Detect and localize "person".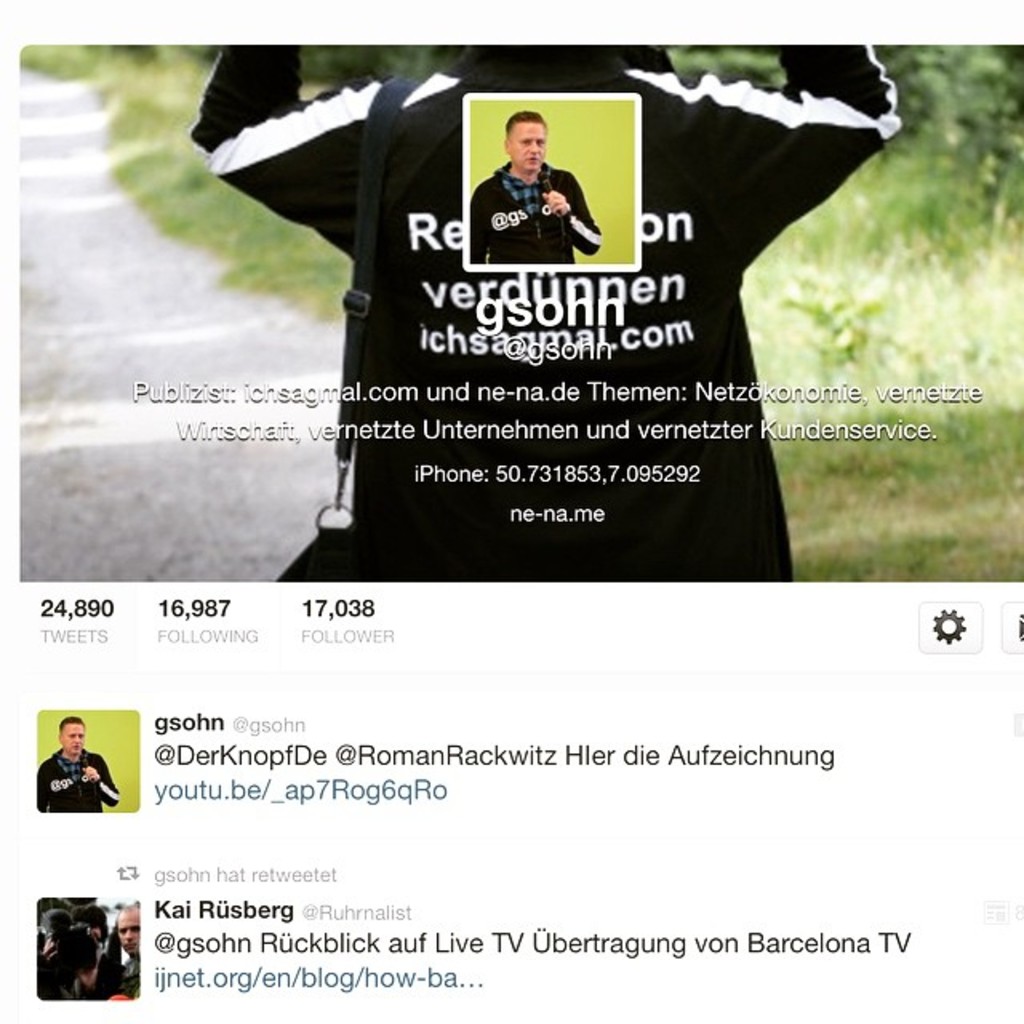
Localized at [37, 717, 117, 811].
